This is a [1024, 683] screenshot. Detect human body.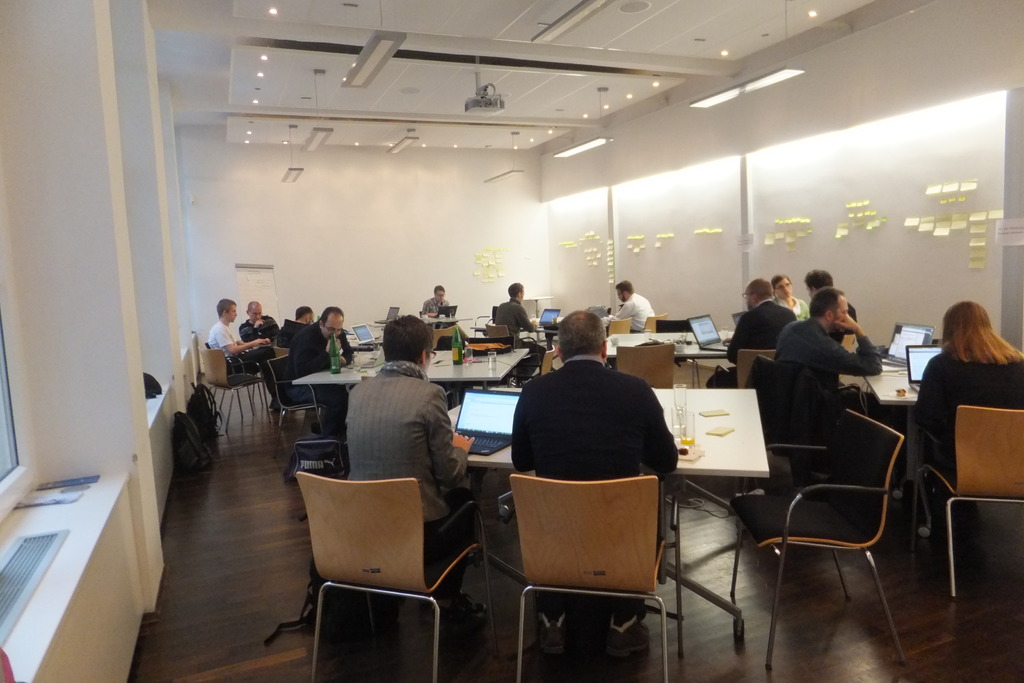
detection(343, 360, 493, 627).
